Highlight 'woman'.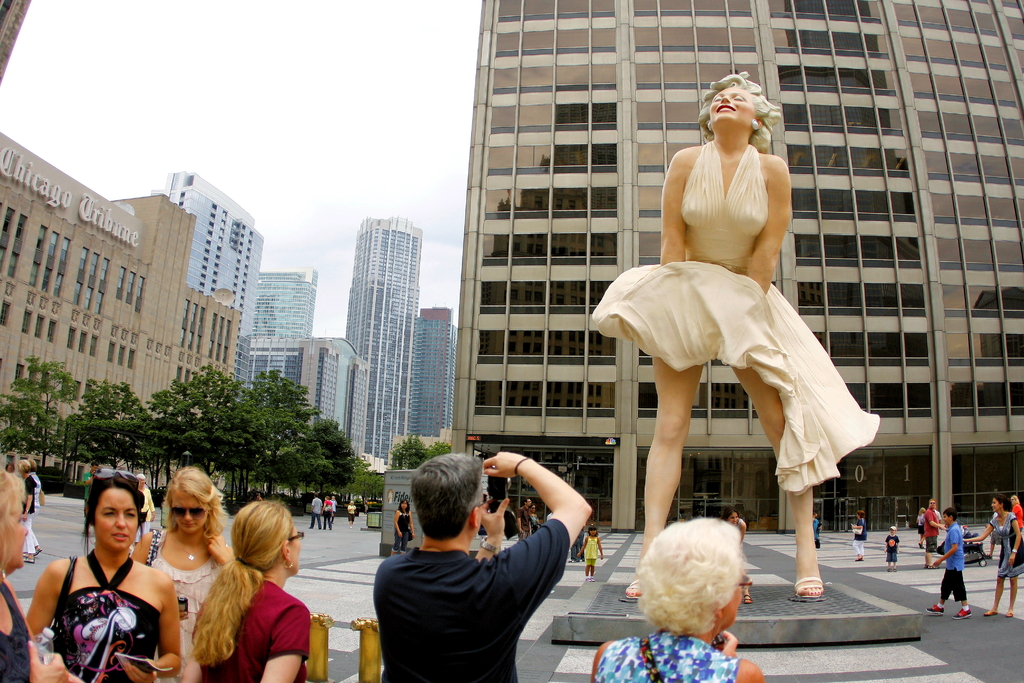
Highlighted region: box=[129, 465, 235, 682].
